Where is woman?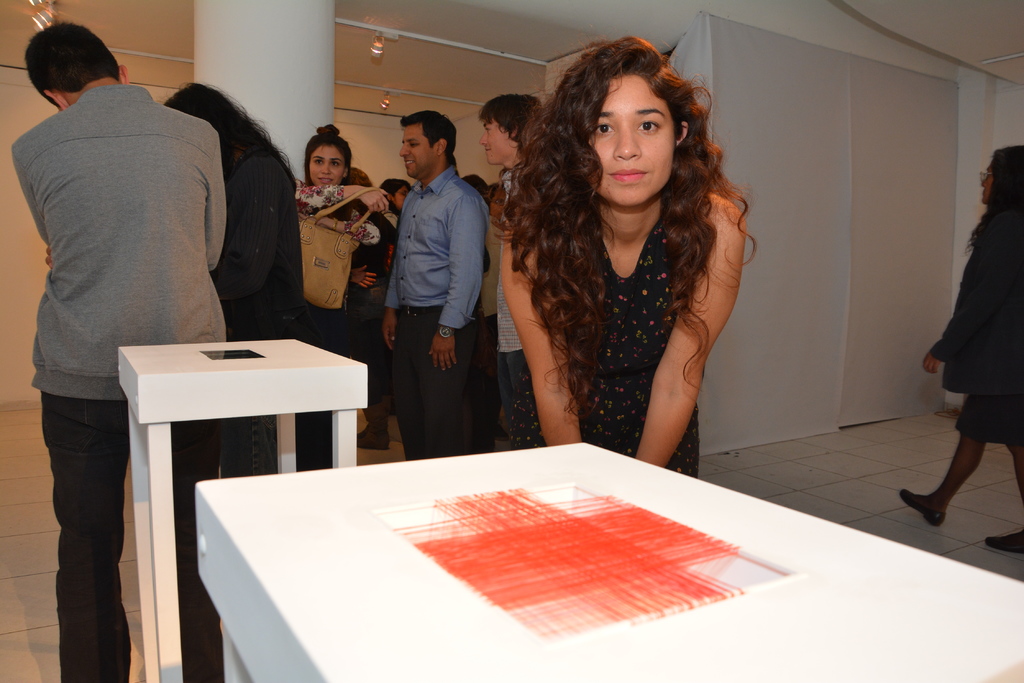
region(170, 73, 297, 671).
